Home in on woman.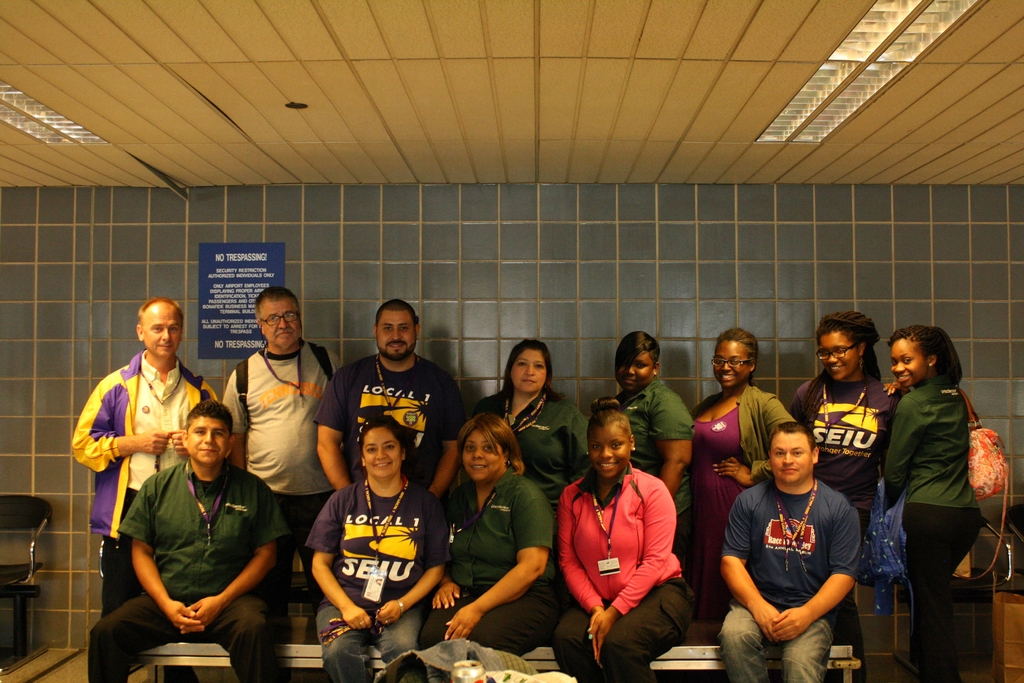
Homed in at select_region(428, 424, 569, 650).
